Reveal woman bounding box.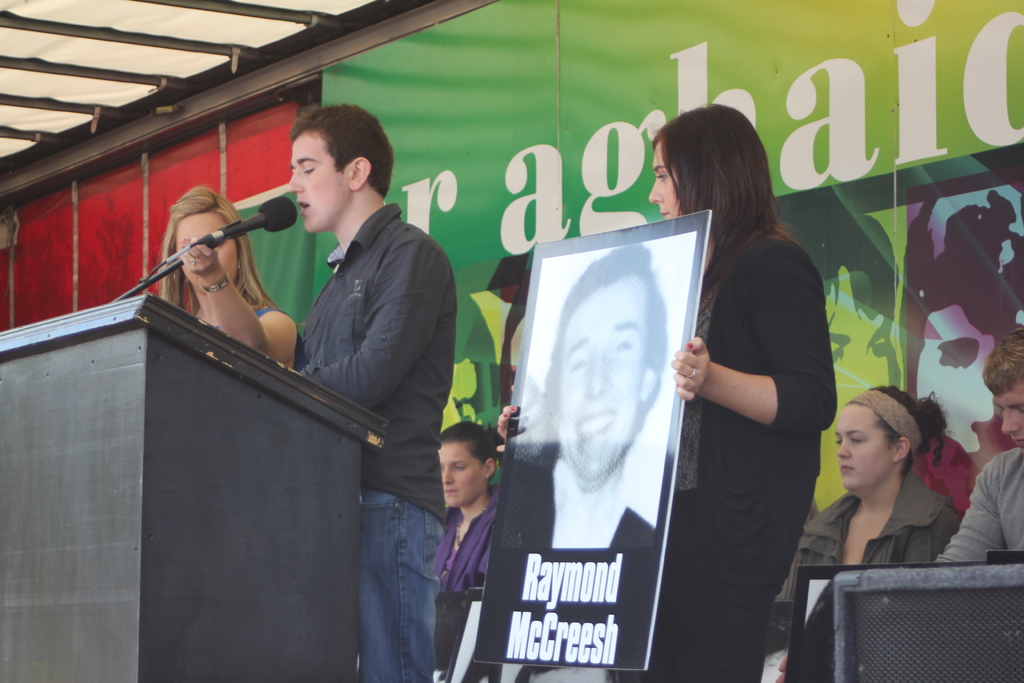
Revealed: <region>670, 104, 836, 682</region>.
